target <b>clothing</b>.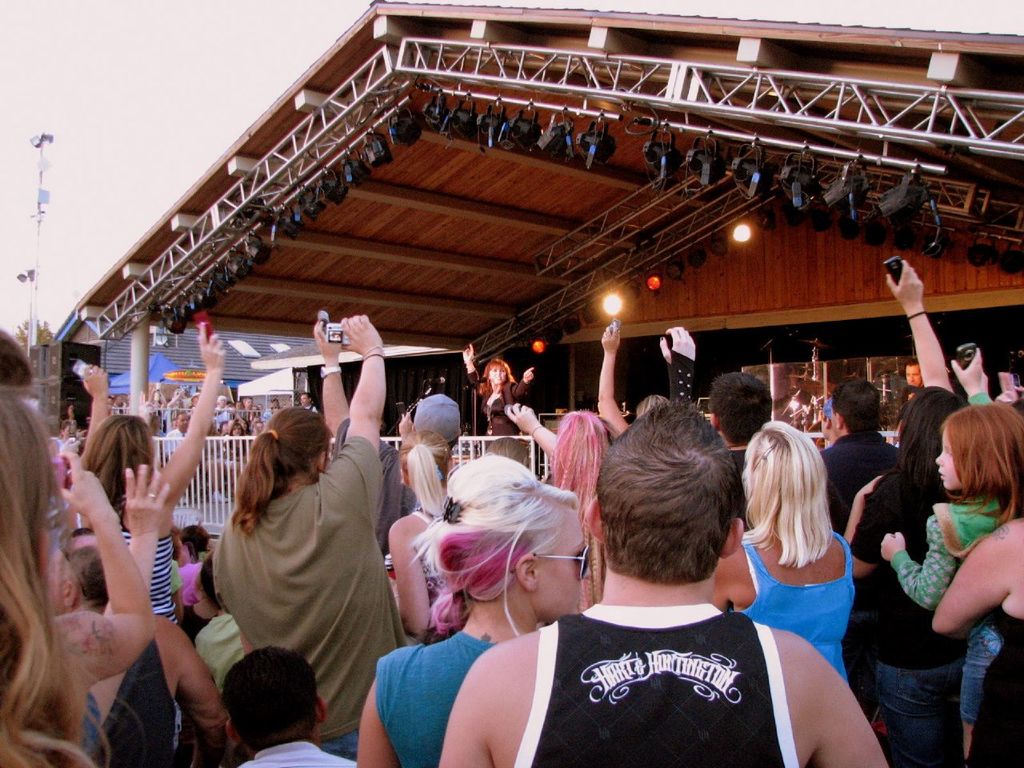
Target region: x1=417, y1=510, x2=439, y2=603.
